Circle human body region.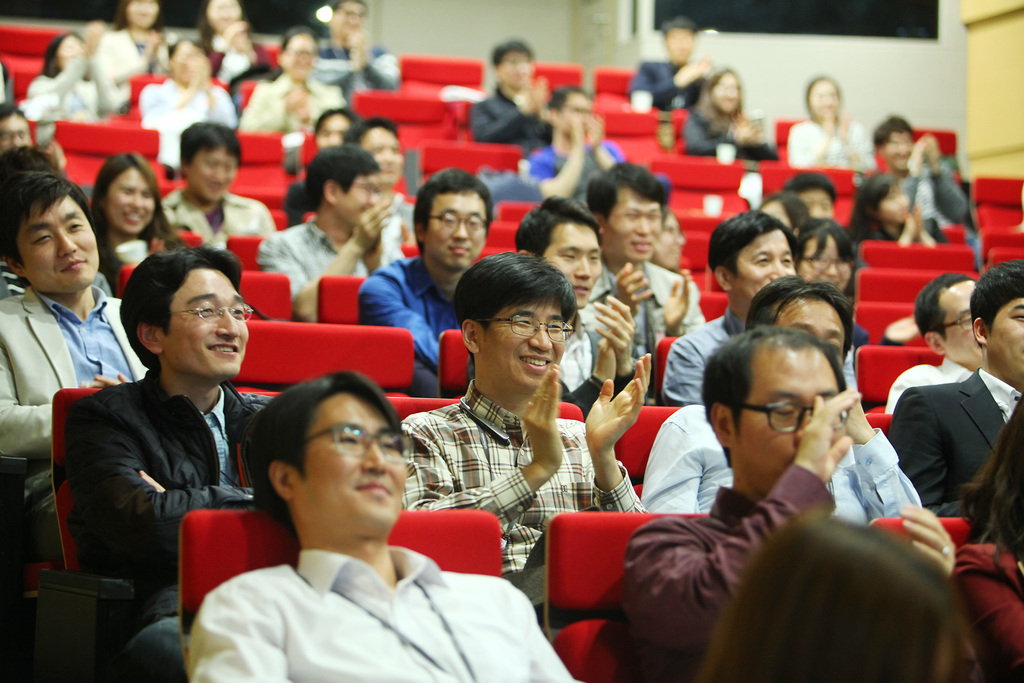
Region: {"x1": 897, "y1": 136, "x2": 967, "y2": 220}.
